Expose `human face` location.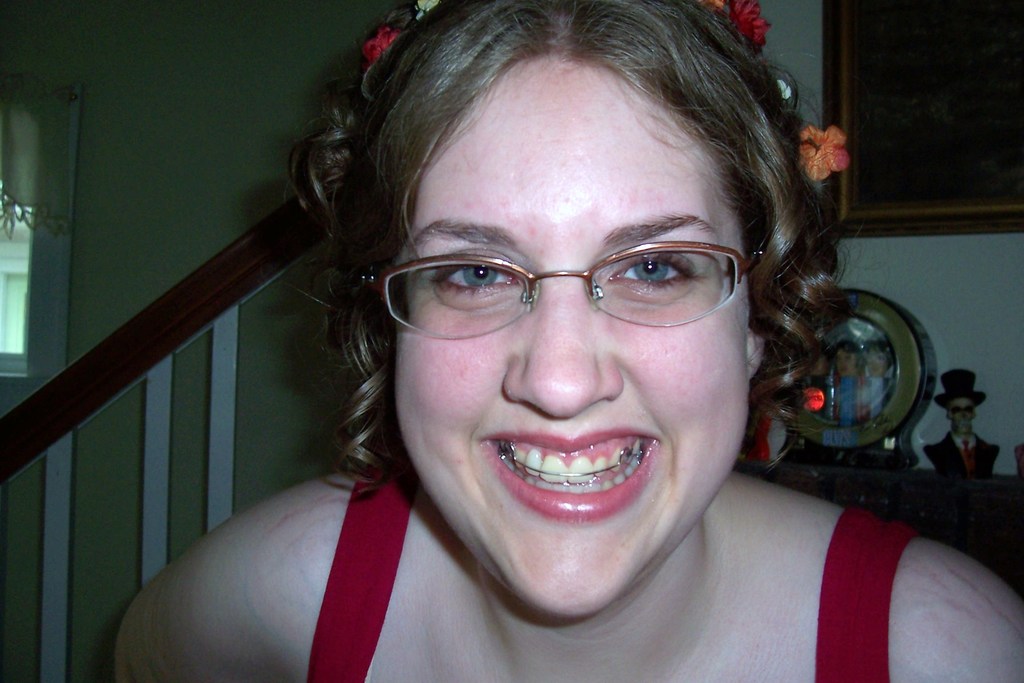
Exposed at <box>390,74,754,621</box>.
